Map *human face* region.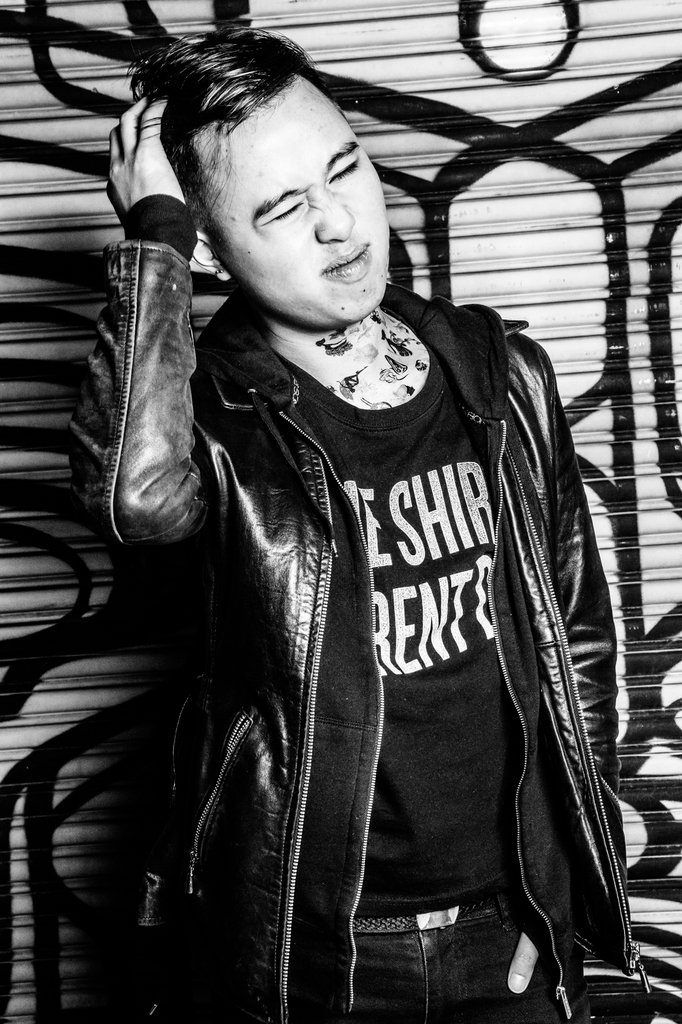
Mapped to [x1=197, y1=70, x2=386, y2=326].
